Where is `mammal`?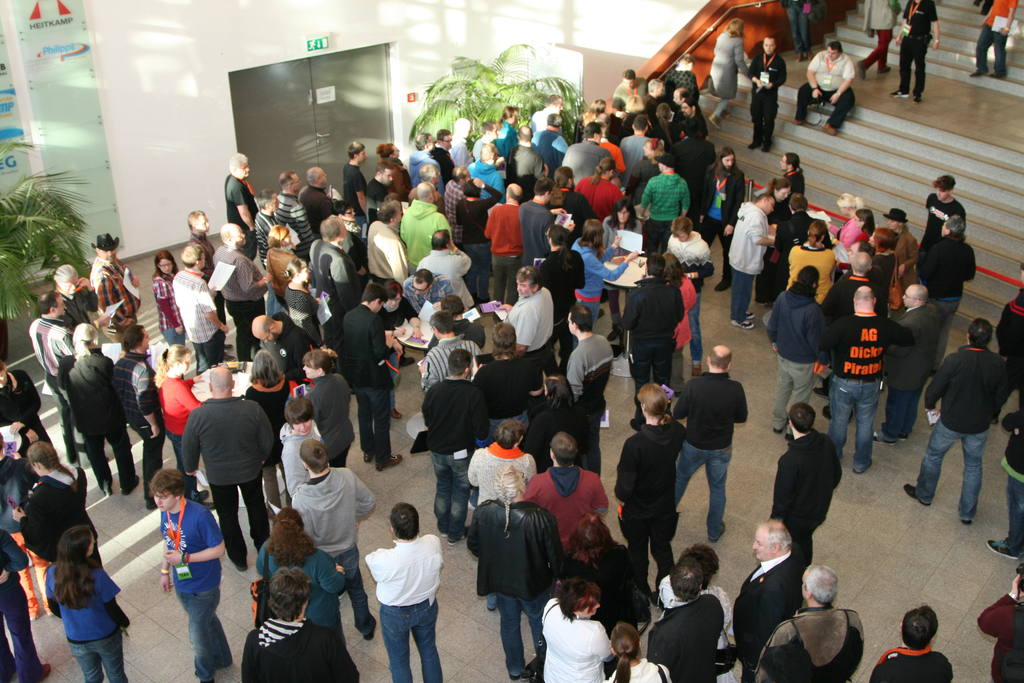
<region>666, 251, 697, 393</region>.
